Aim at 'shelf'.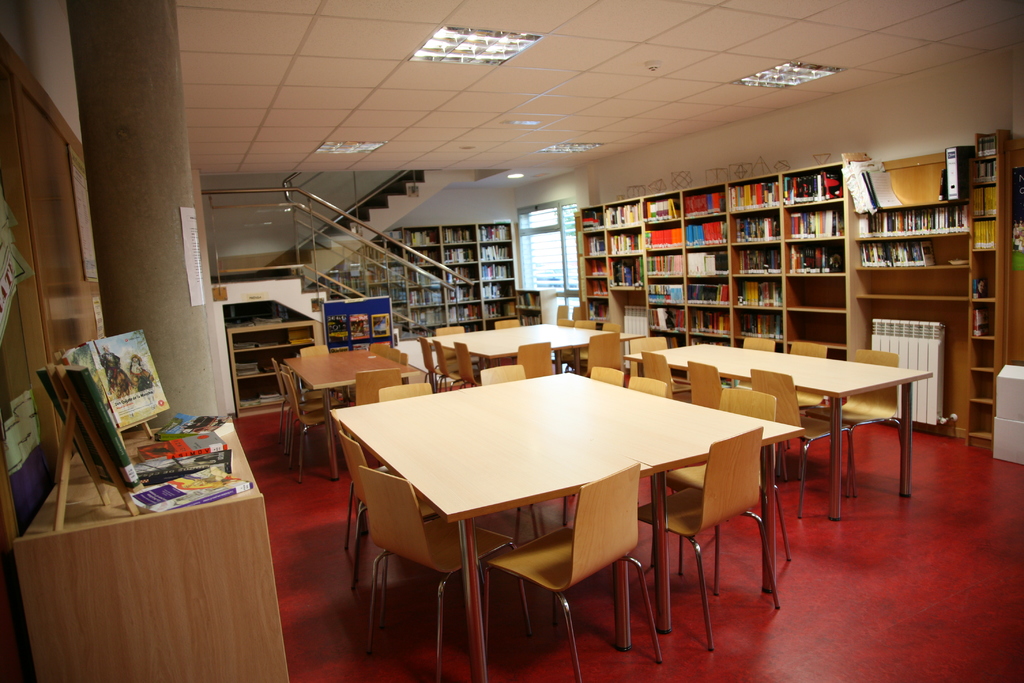
Aimed at crop(849, 165, 965, 315).
